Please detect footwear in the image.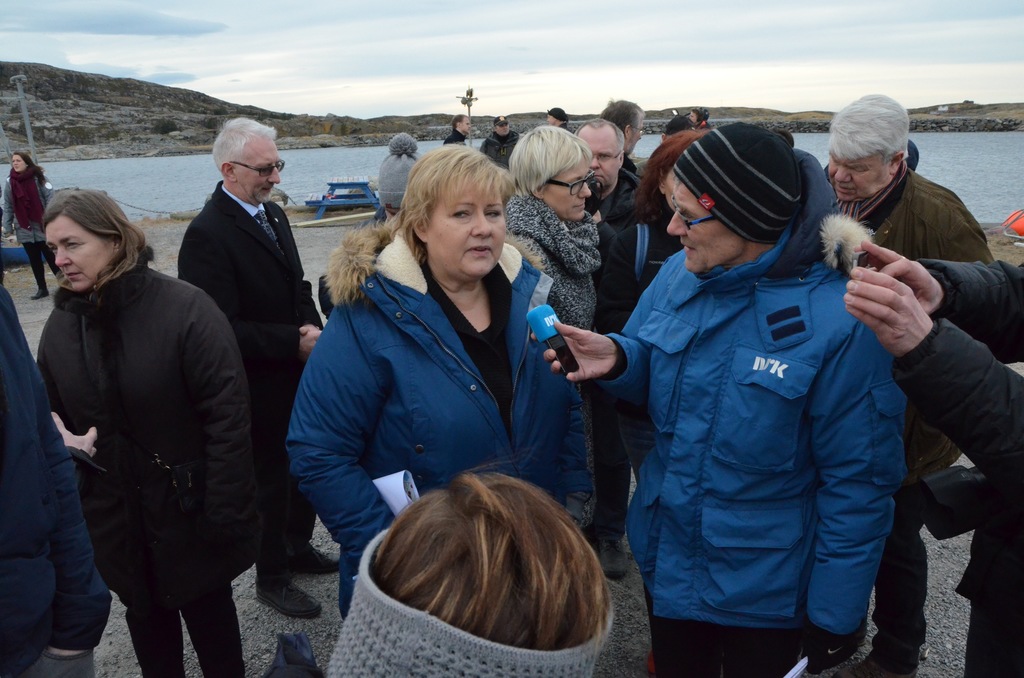
BBox(299, 542, 340, 574).
